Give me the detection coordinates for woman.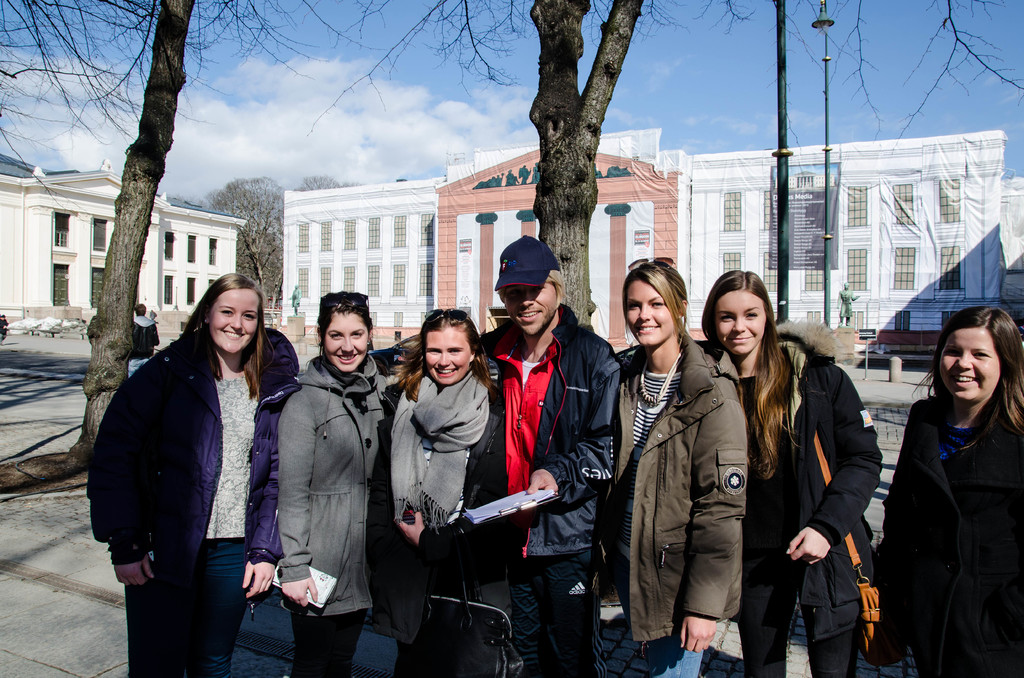
detection(100, 257, 287, 675).
